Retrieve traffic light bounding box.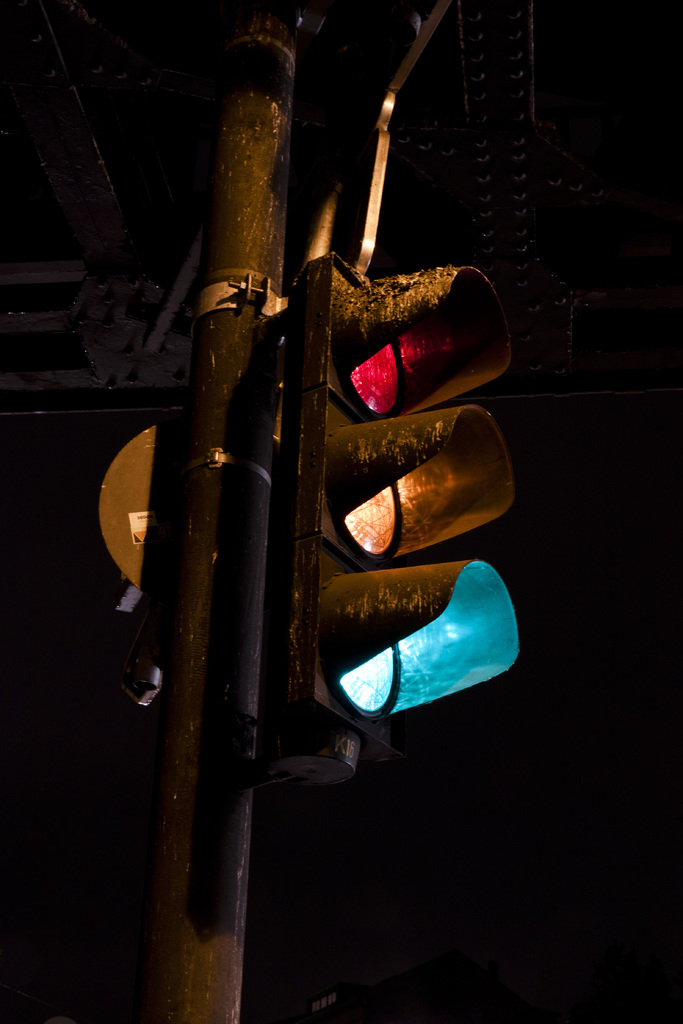
Bounding box: [279,253,522,792].
